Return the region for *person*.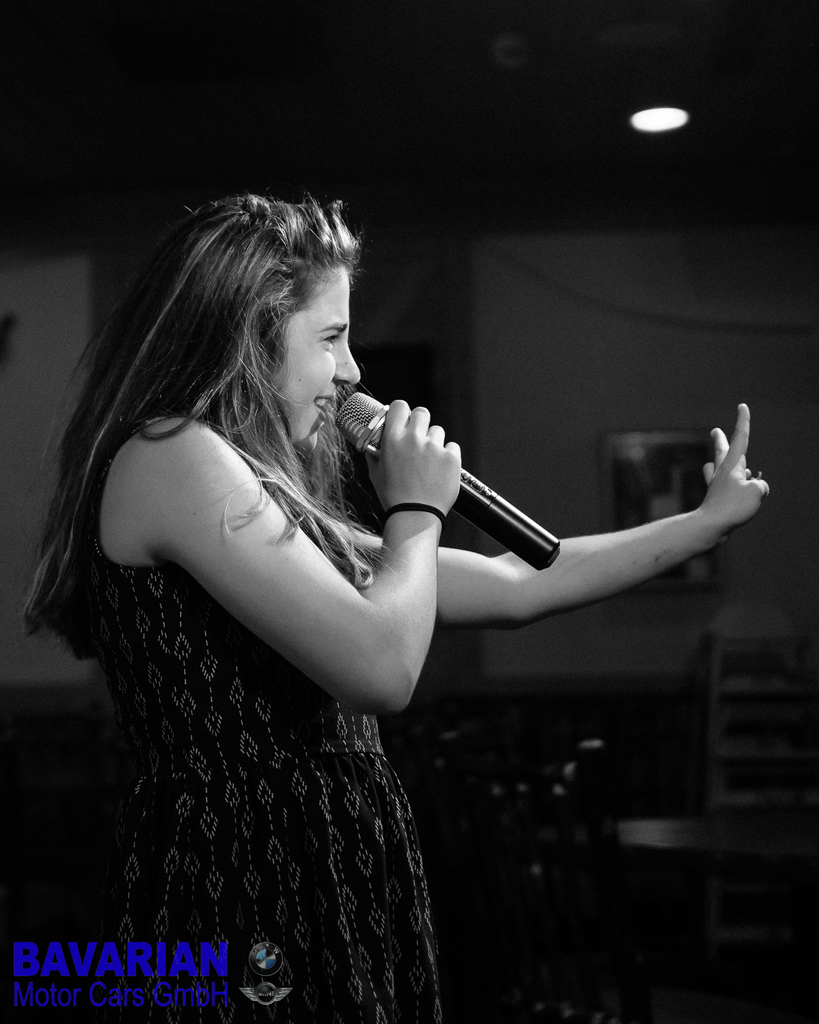
<region>16, 188, 772, 1023</region>.
